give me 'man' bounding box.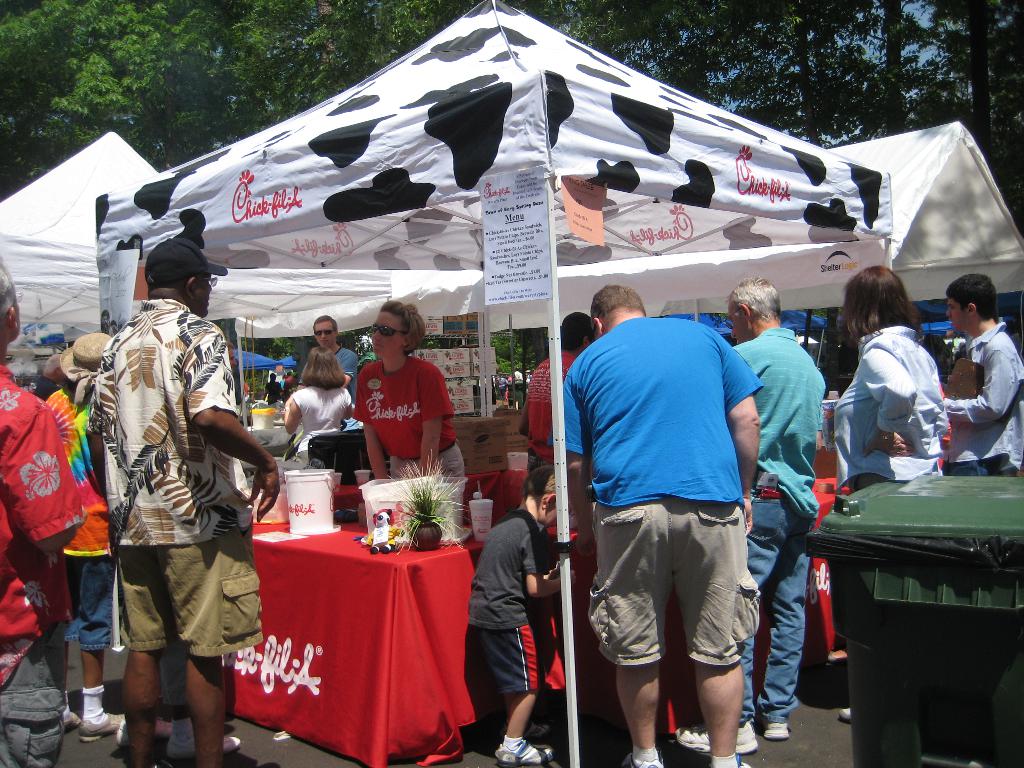
select_region(302, 316, 364, 429).
